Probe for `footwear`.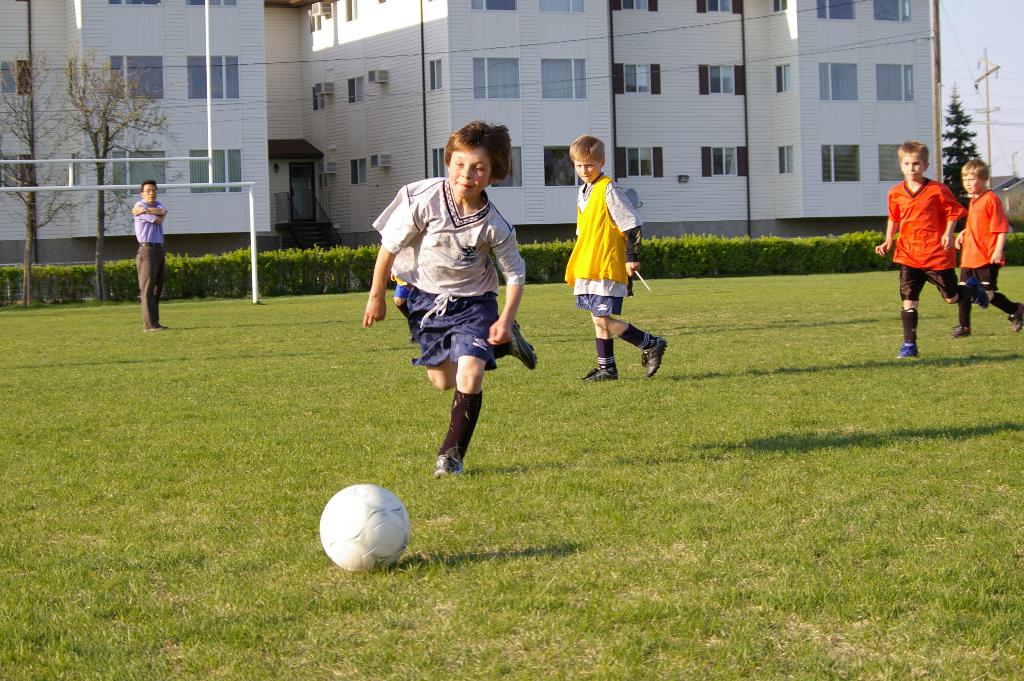
Probe result: box=[897, 341, 918, 357].
